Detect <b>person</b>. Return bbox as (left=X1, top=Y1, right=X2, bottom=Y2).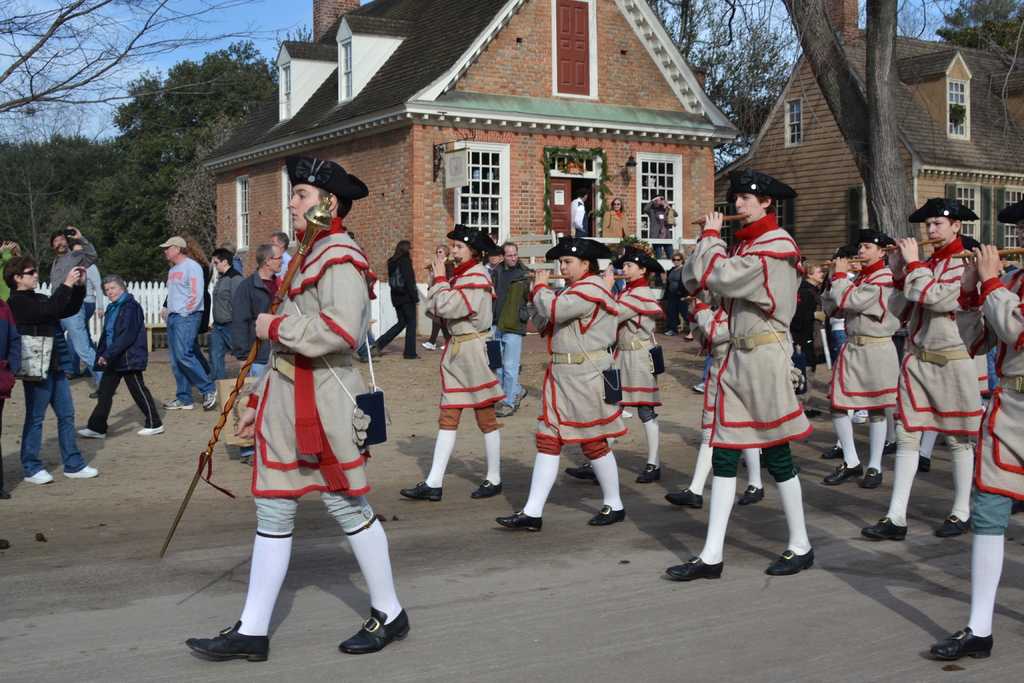
(left=822, top=232, right=903, bottom=491).
